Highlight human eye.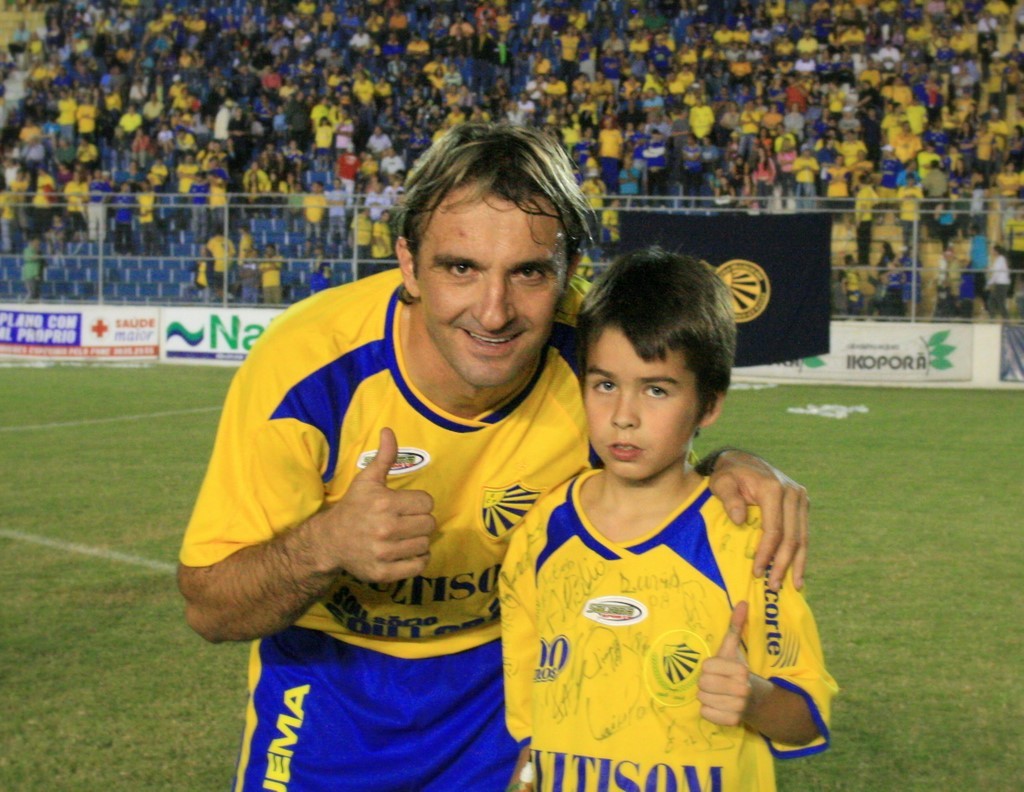
Highlighted region: (644, 384, 671, 397).
